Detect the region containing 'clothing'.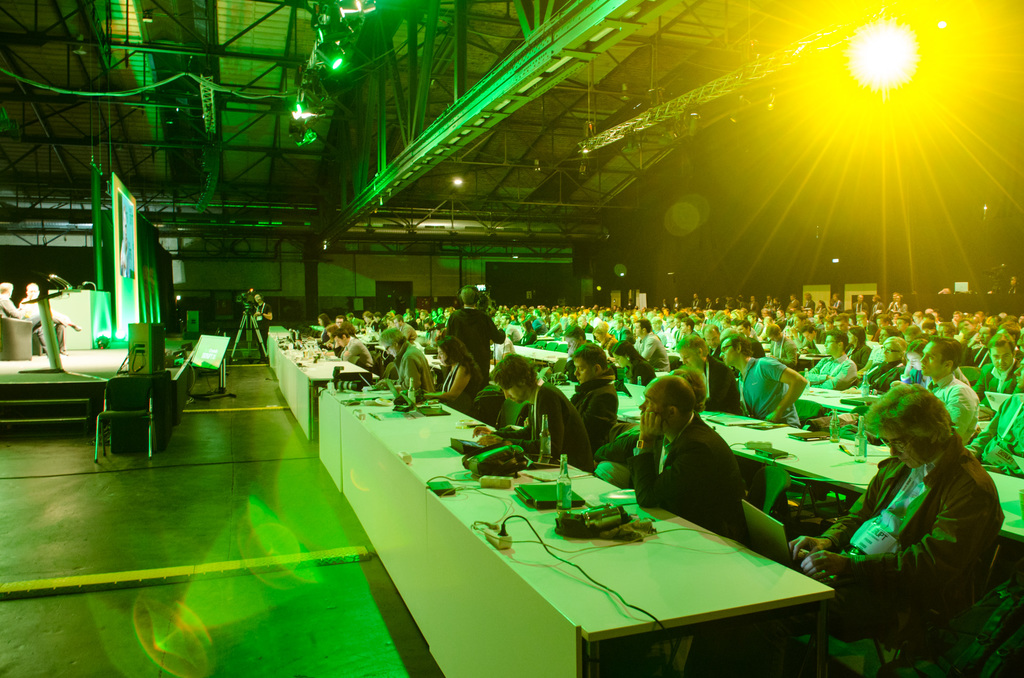
<region>333, 332, 383, 371</region>.
